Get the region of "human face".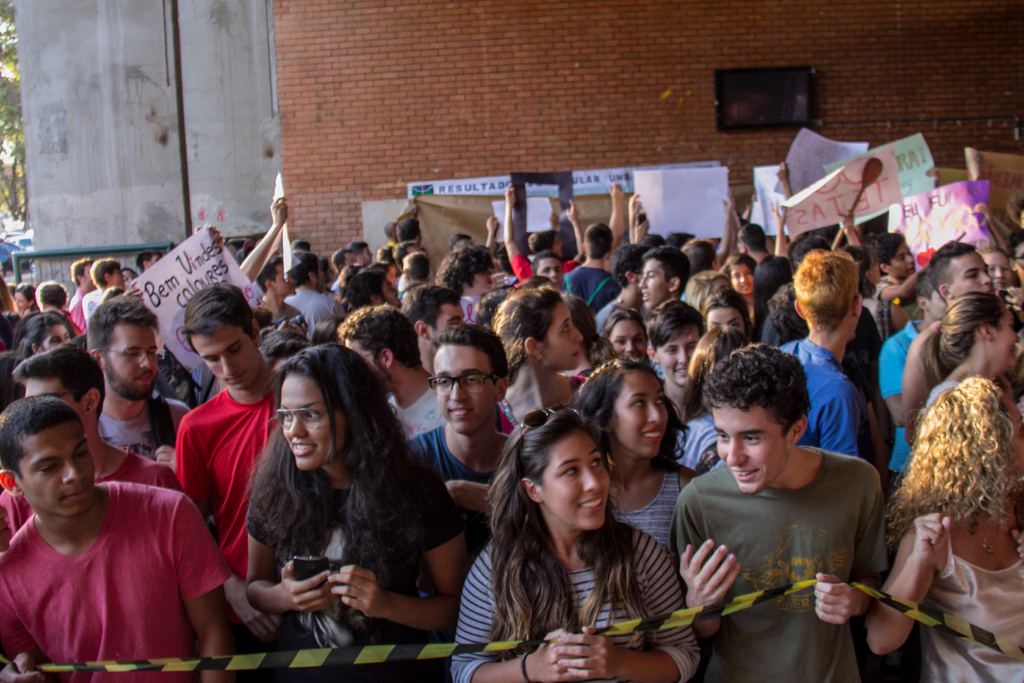
bbox=[1007, 397, 1023, 472].
